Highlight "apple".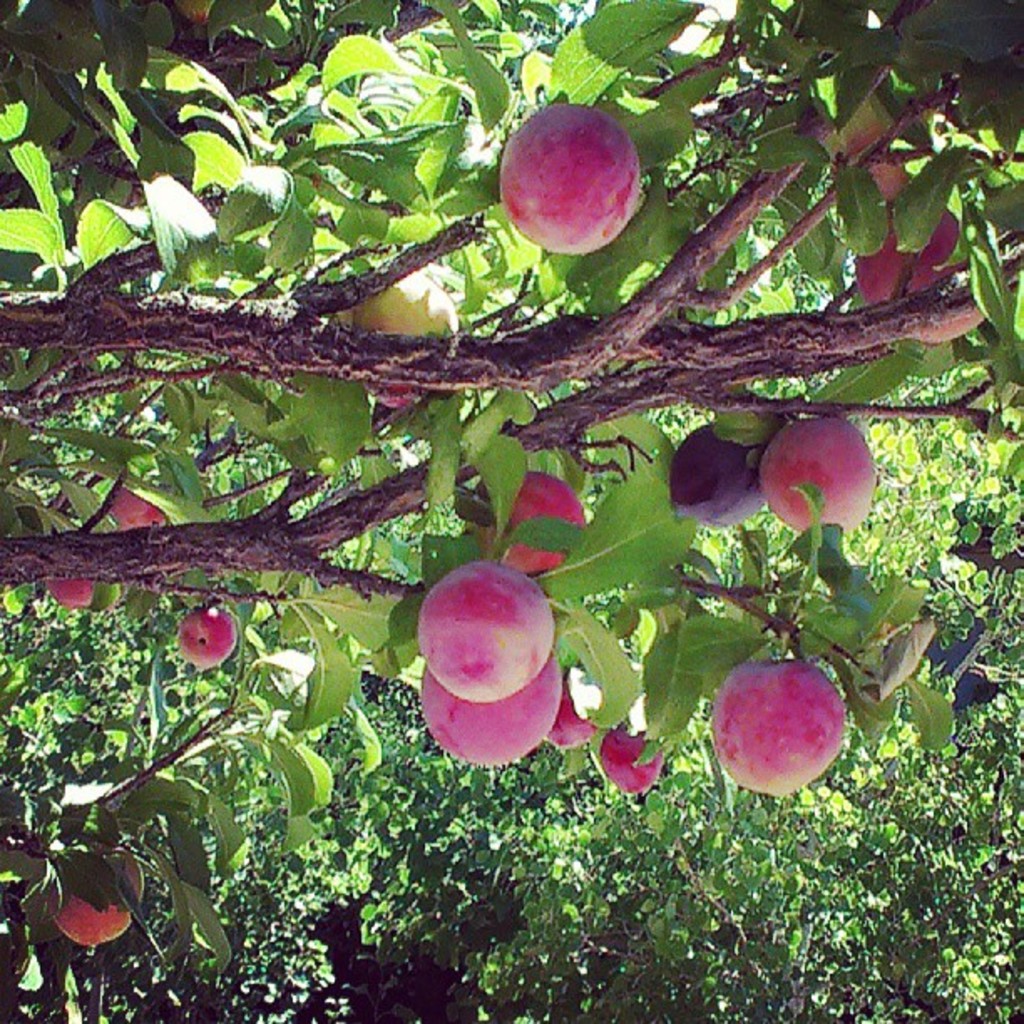
Highlighted region: locate(539, 686, 596, 746).
